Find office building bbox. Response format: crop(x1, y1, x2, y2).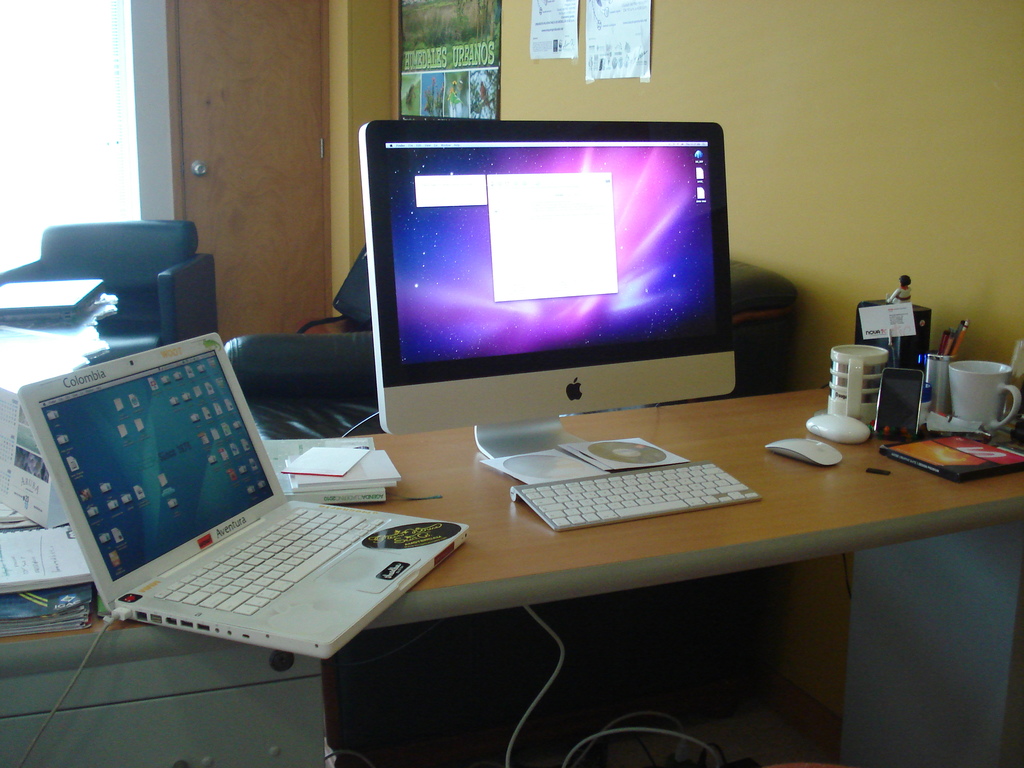
crop(99, 0, 1023, 767).
